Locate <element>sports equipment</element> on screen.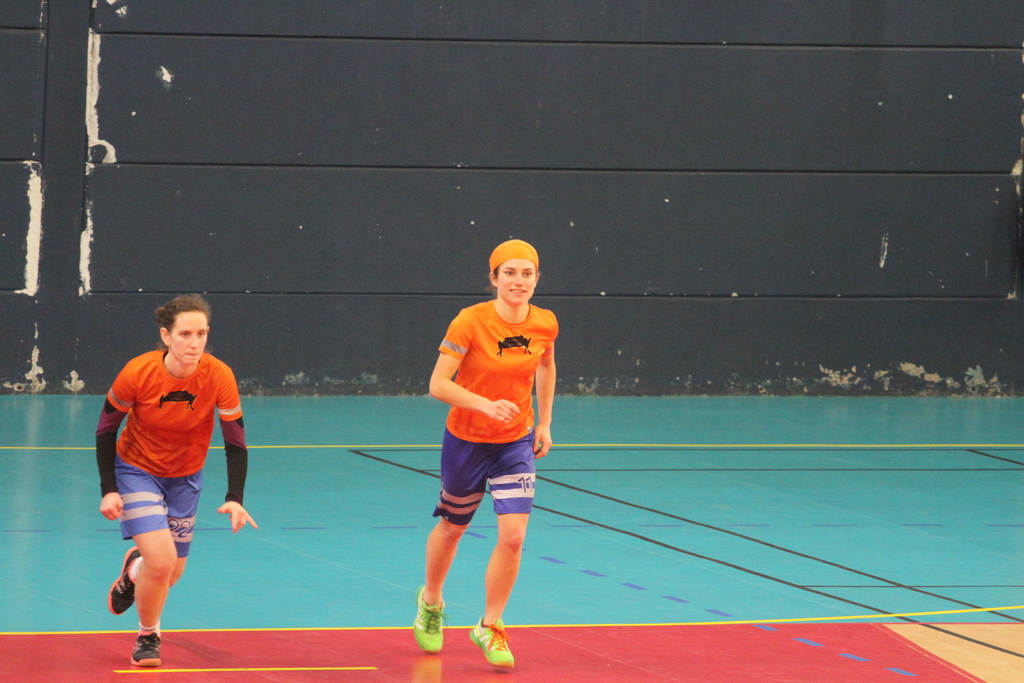
On screen at x1=408, y1=580, x2=445, y2=648.
